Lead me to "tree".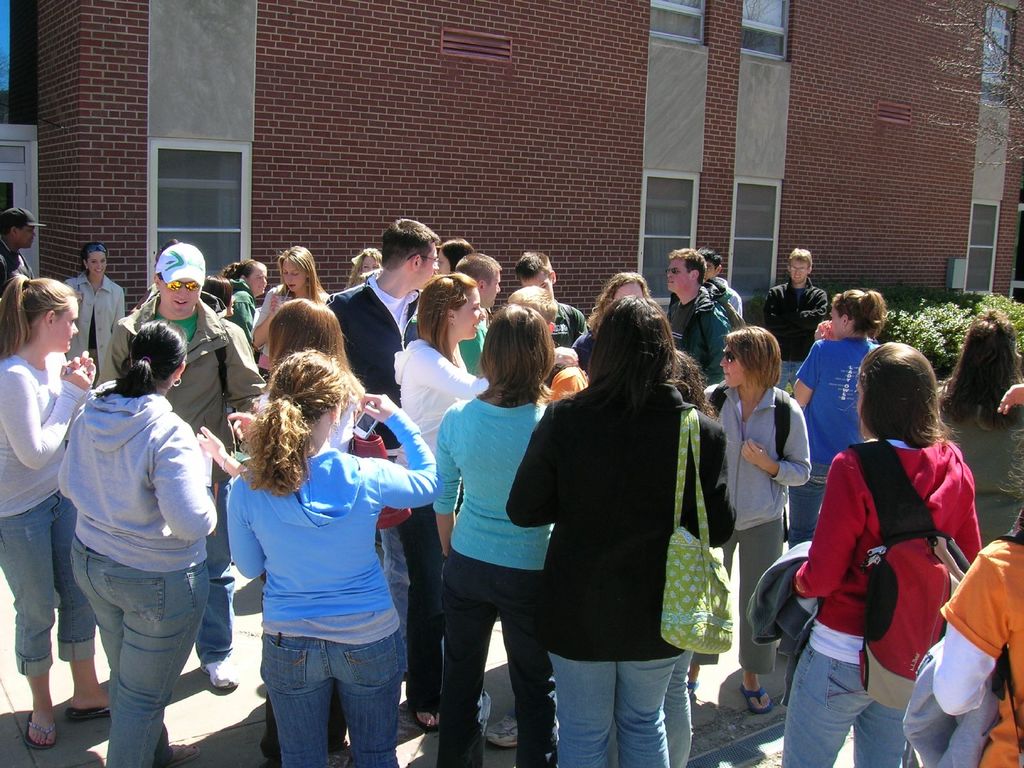
Lead to crop(909, 0, 1023, 172).
